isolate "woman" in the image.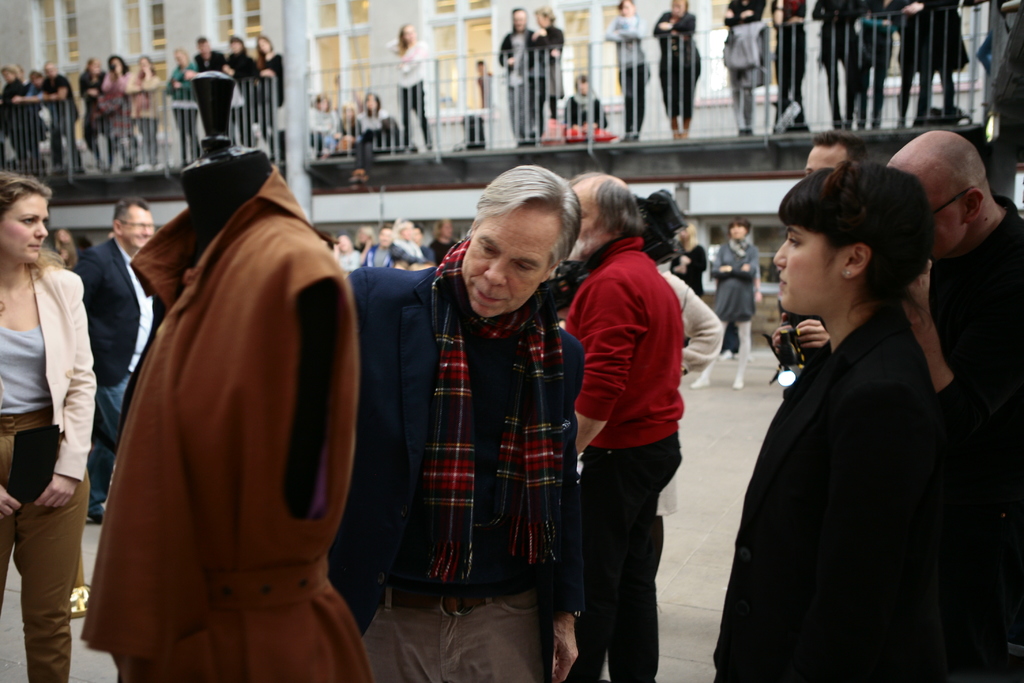
Isolated region: (x1=652, y1=0, x2=701, y2=140).
